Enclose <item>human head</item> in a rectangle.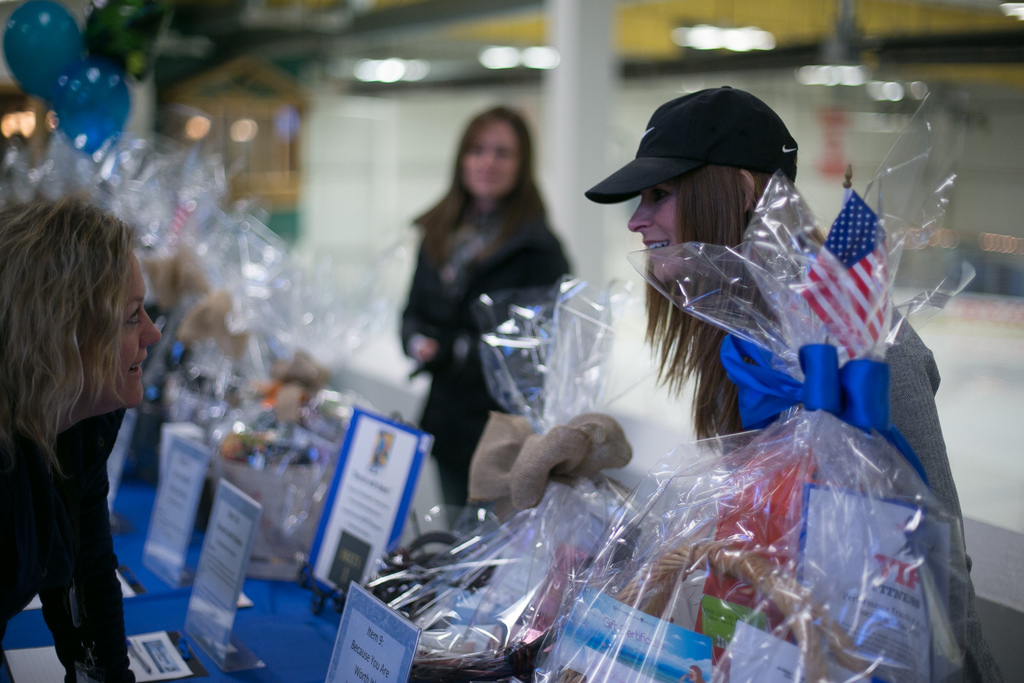
l=457, t=98, r=534, b=199.
